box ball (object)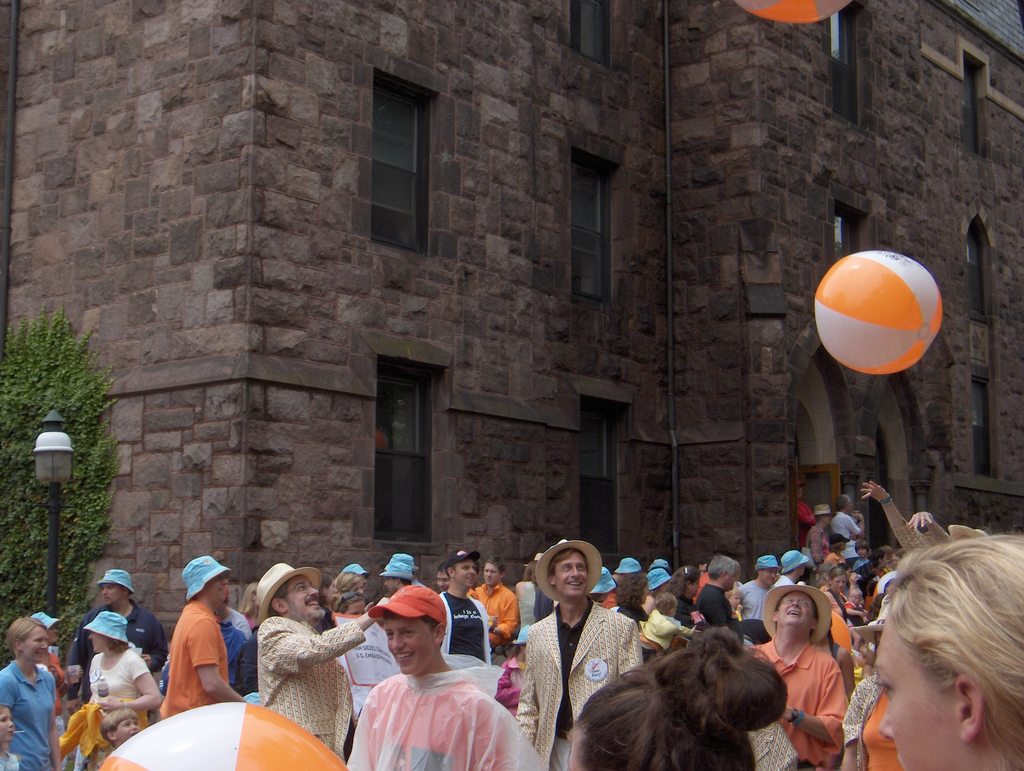
BBox(102, 704, 349, 770)
